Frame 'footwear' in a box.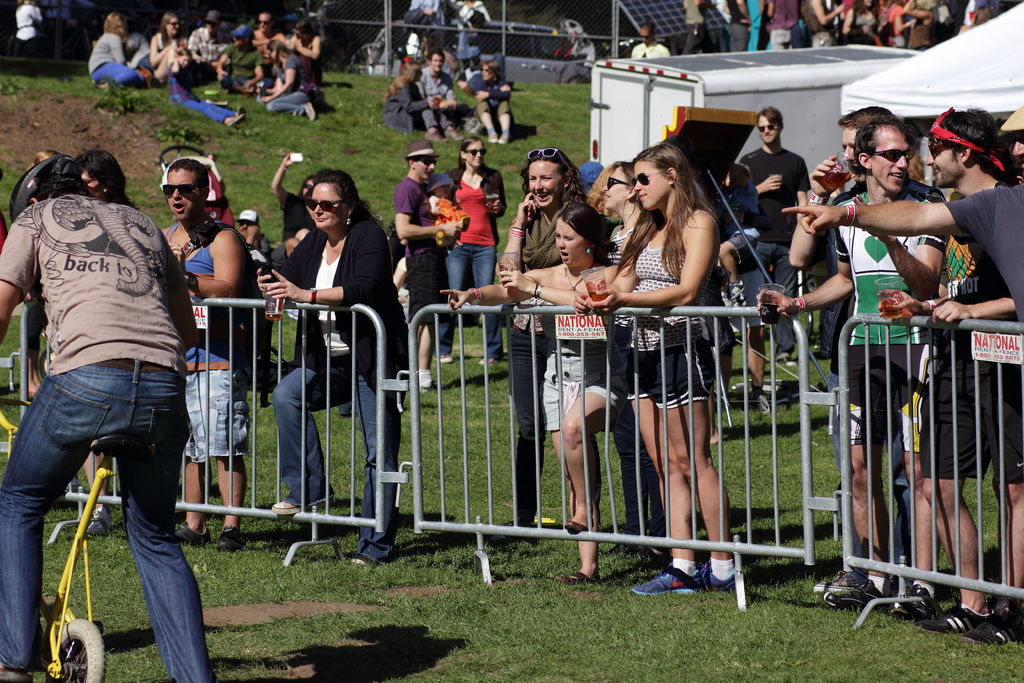
box=[445, 126, 463, 142].
